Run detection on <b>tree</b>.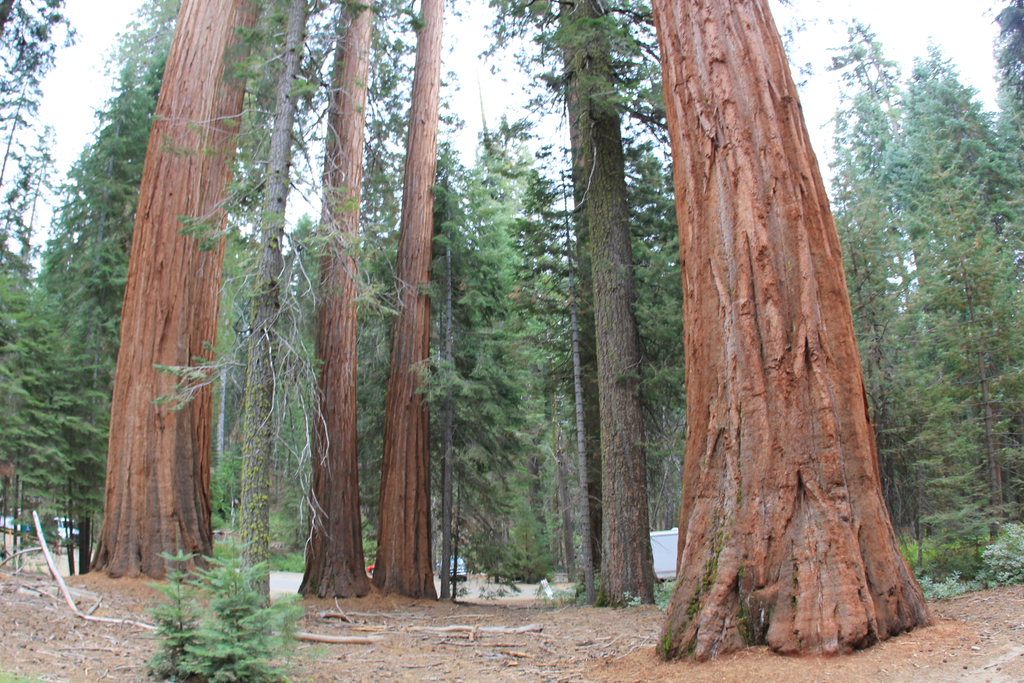
Result: [240,0,311,606].
